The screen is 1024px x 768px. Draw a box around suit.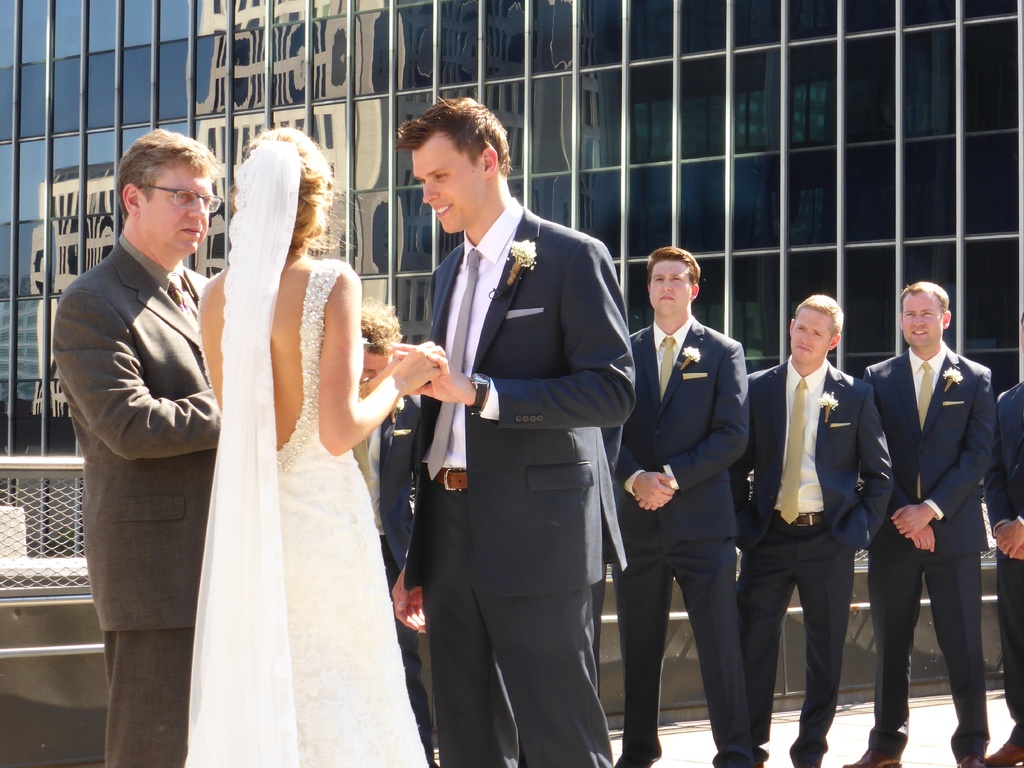
54:233:220:767.
